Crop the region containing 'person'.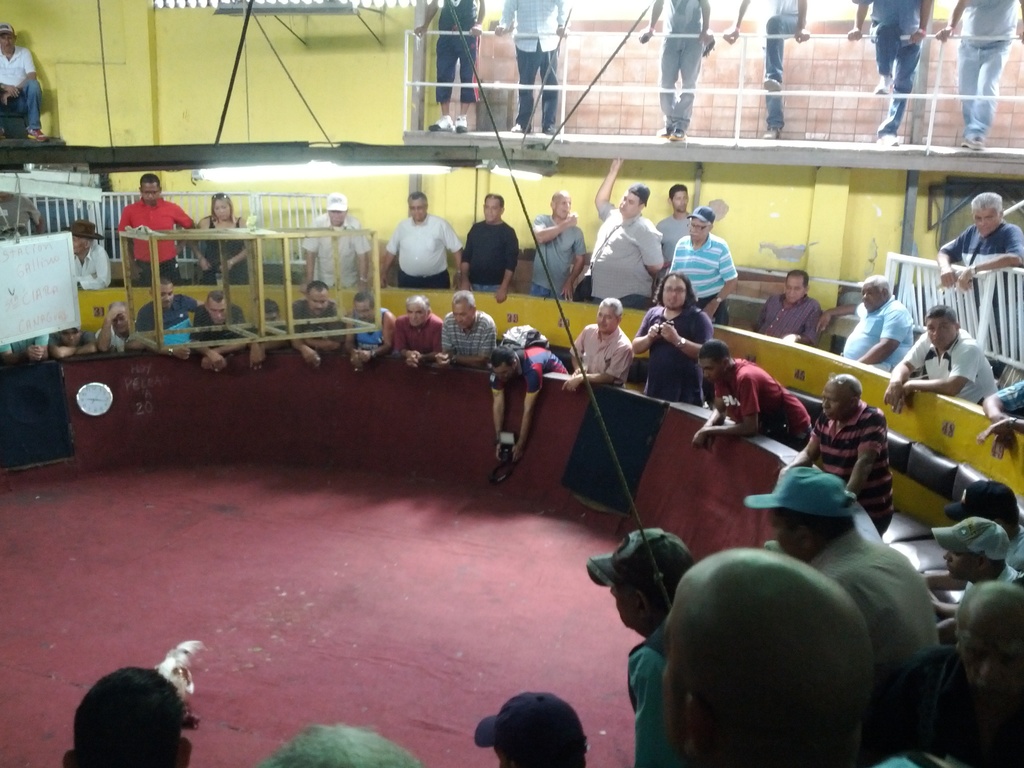
Crop region: 656,185,697,285.
